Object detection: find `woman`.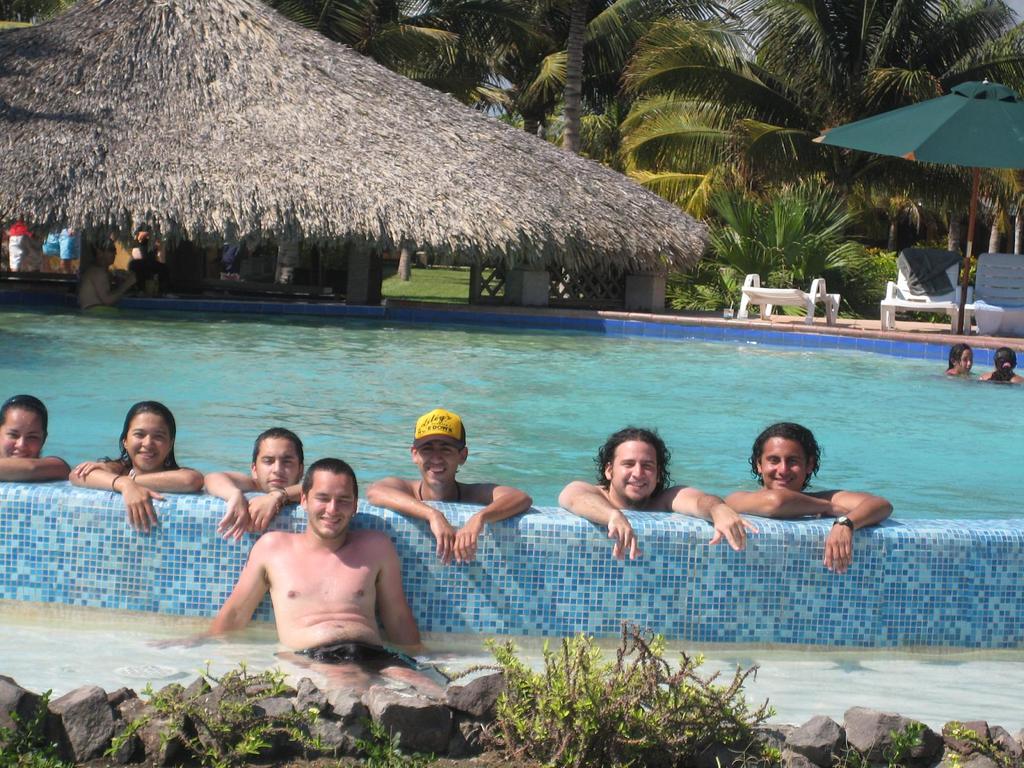
(68,406,243,574).
